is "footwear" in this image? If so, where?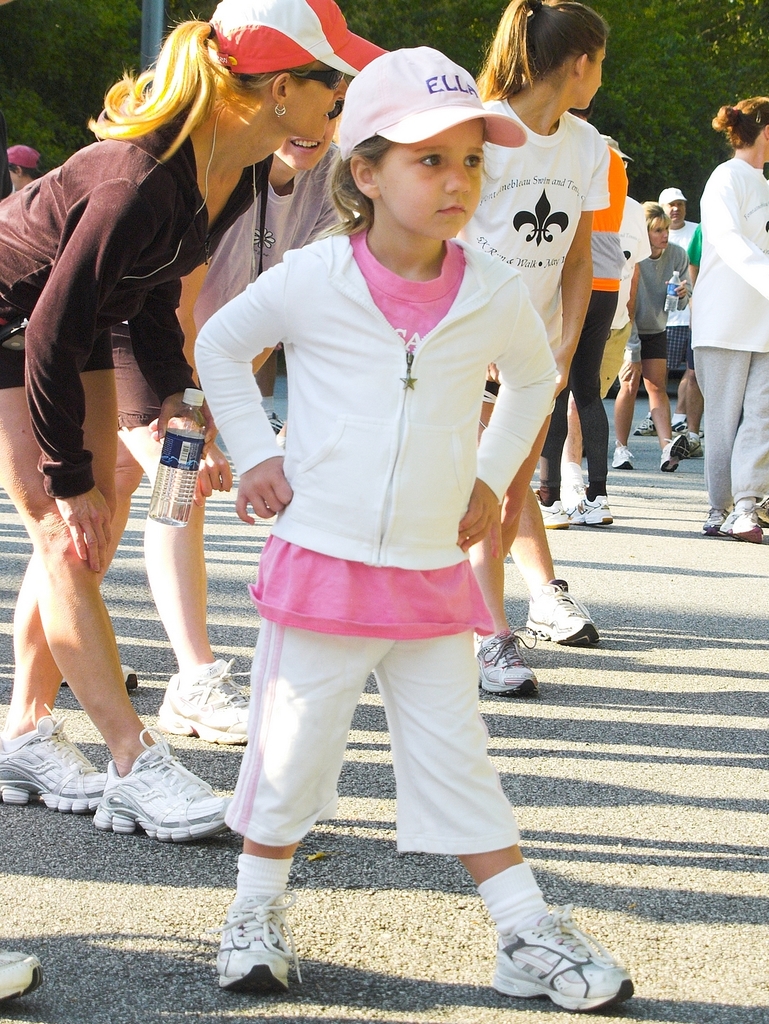
Yes, at bbox=[611, 438, 639, 468].
